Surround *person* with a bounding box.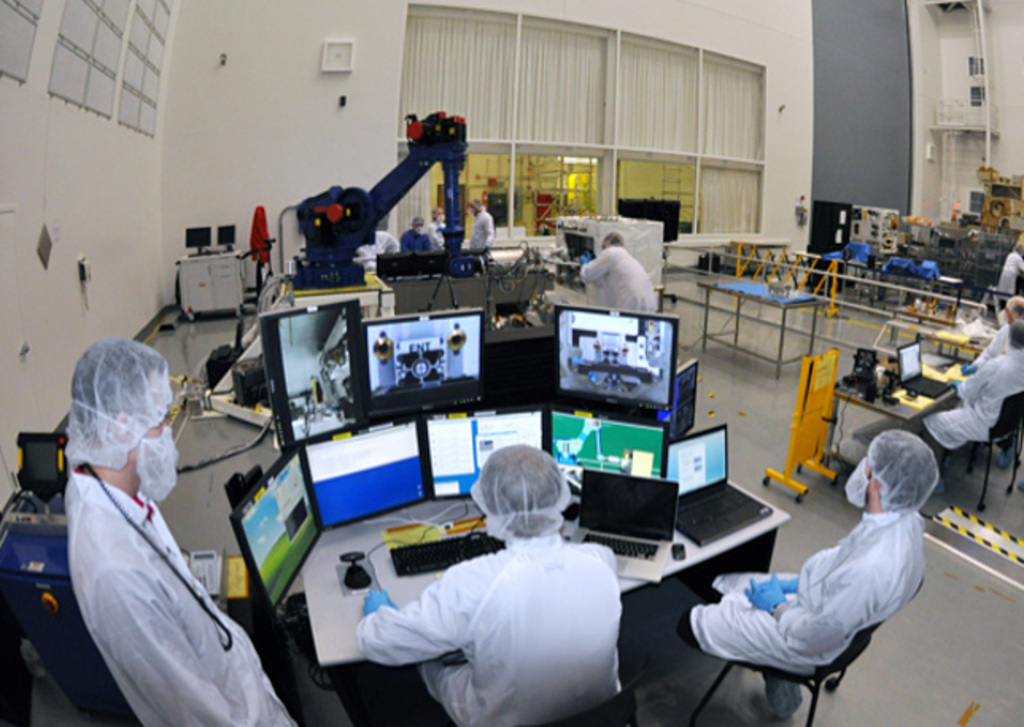
671 430 946 725.
